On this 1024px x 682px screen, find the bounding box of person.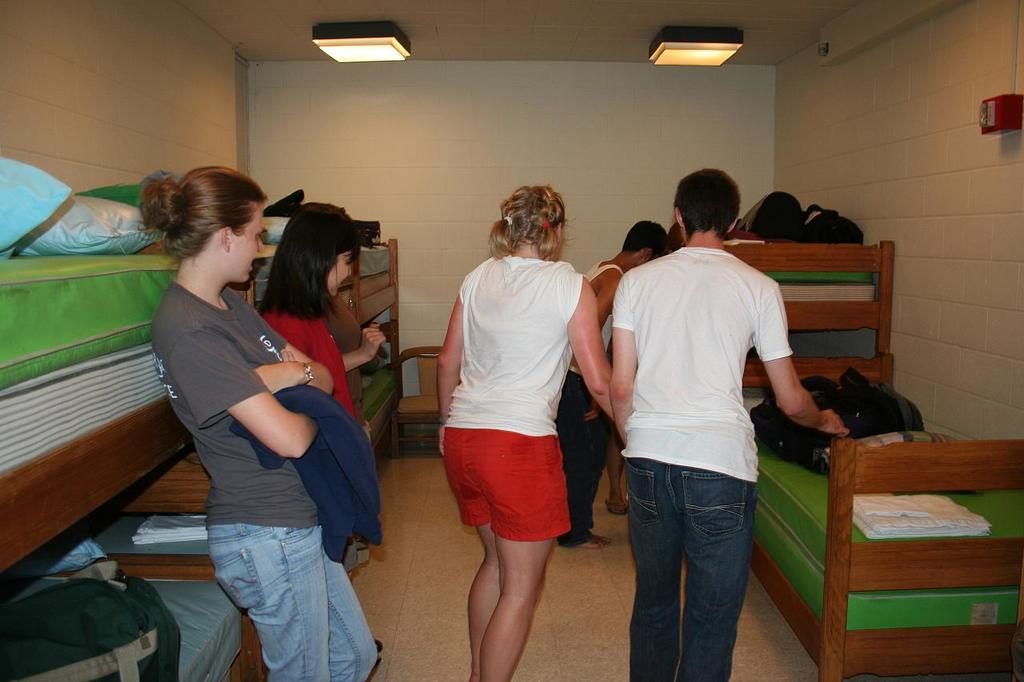
Bounding box: 139 160 375 681.
